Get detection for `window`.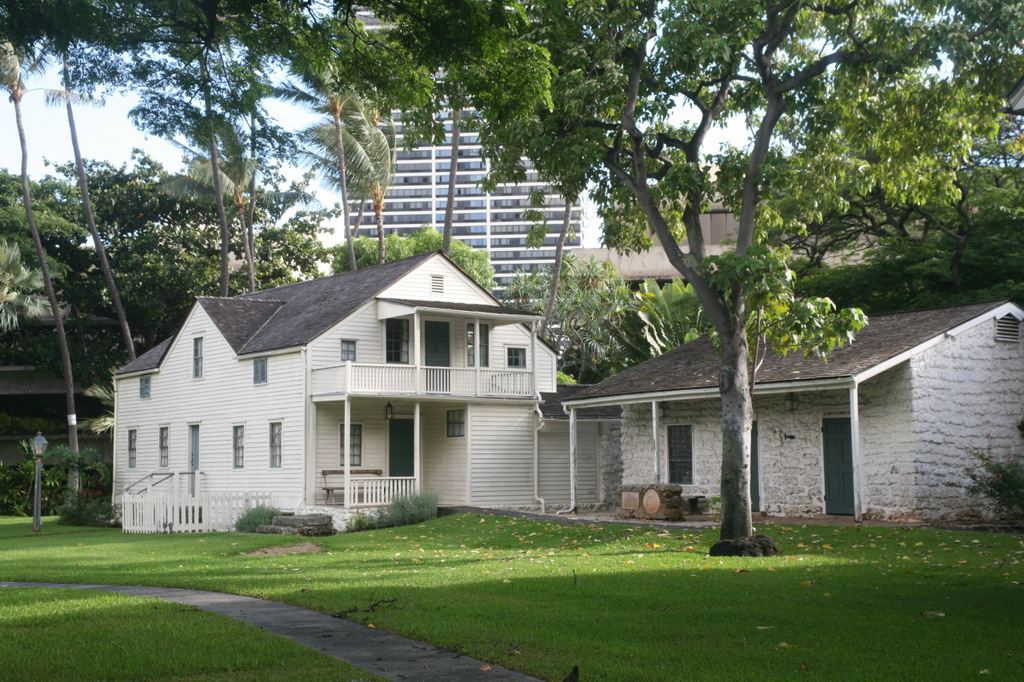
Detection: BBox(384, 320, 403, 368).
